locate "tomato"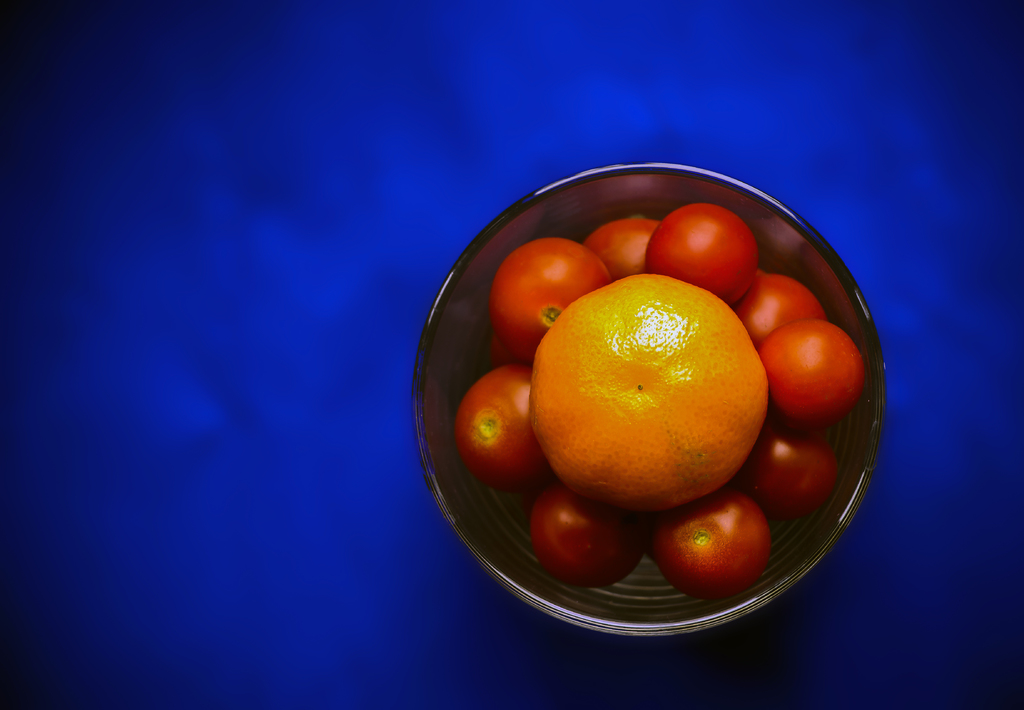
[left=575, top=214, right=659, bottom=282]
